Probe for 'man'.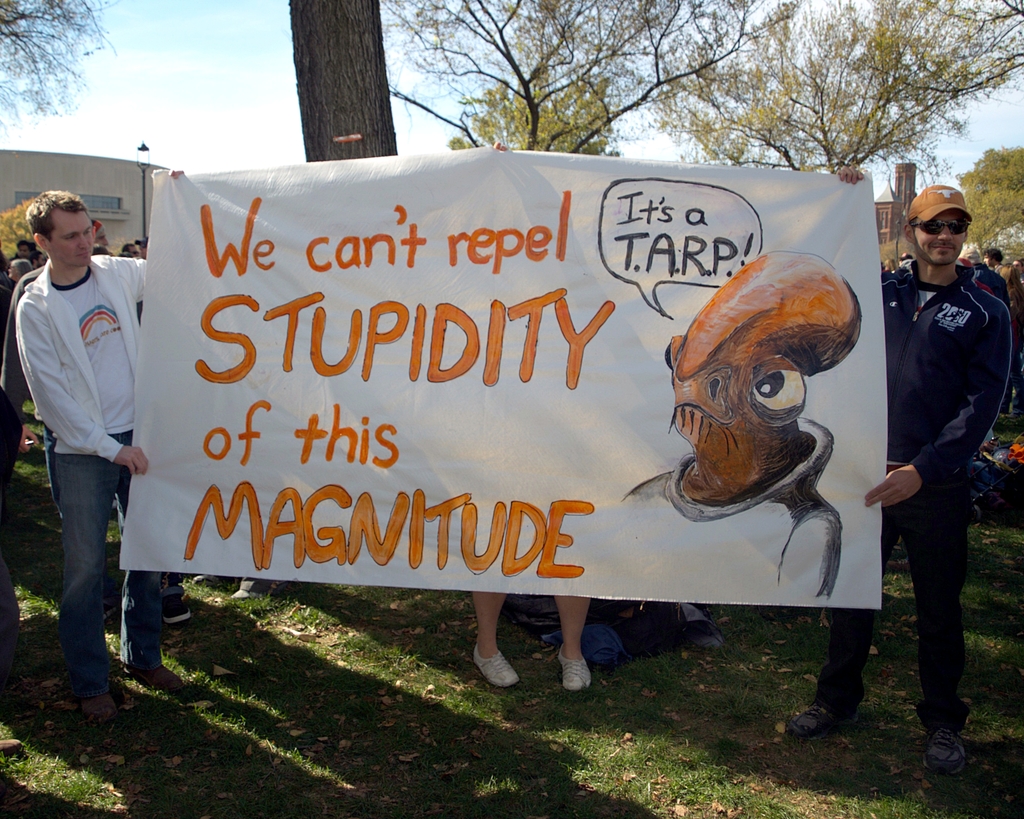
Probe result: pyautogui.locateOnScreen(10, 165, 156, 715).
